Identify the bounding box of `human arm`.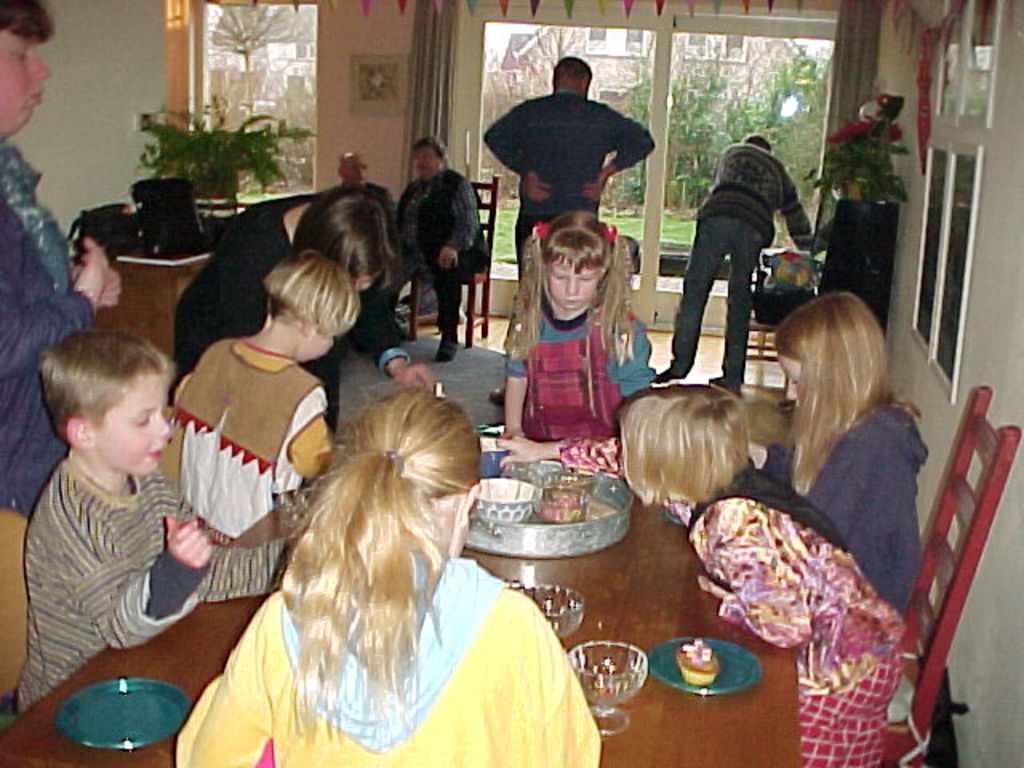
{"x1": 480, "y1": 101, "x2": 550, "y2": 205}.
